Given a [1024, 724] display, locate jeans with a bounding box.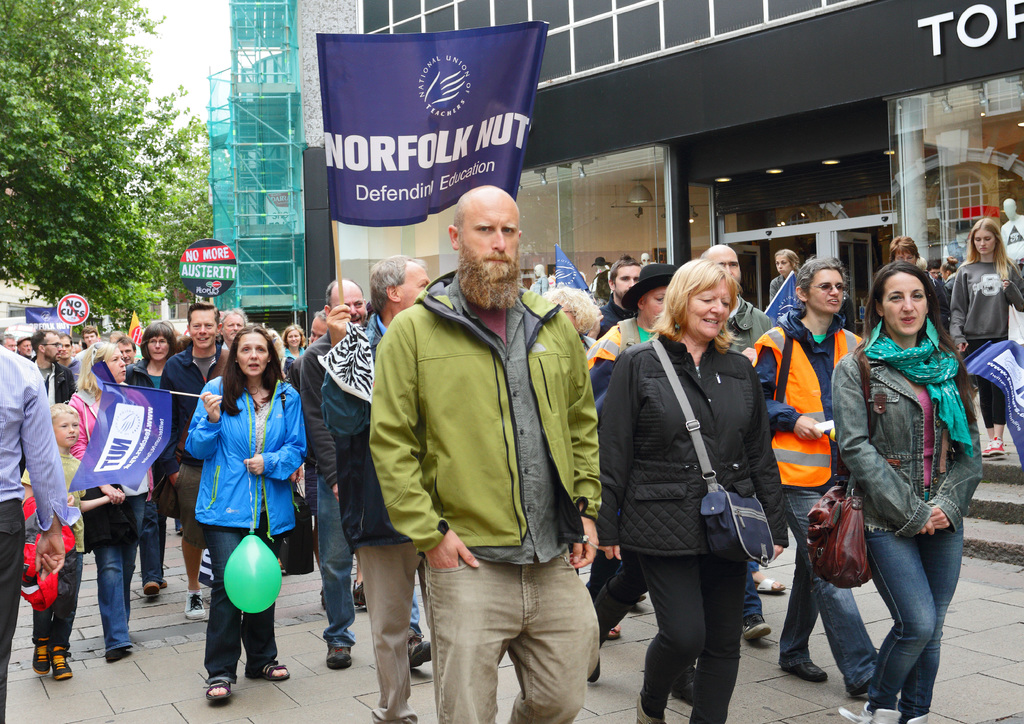
Located: {"x1": 783, "y1": 487, "x2": 879, "y2": 693}.
